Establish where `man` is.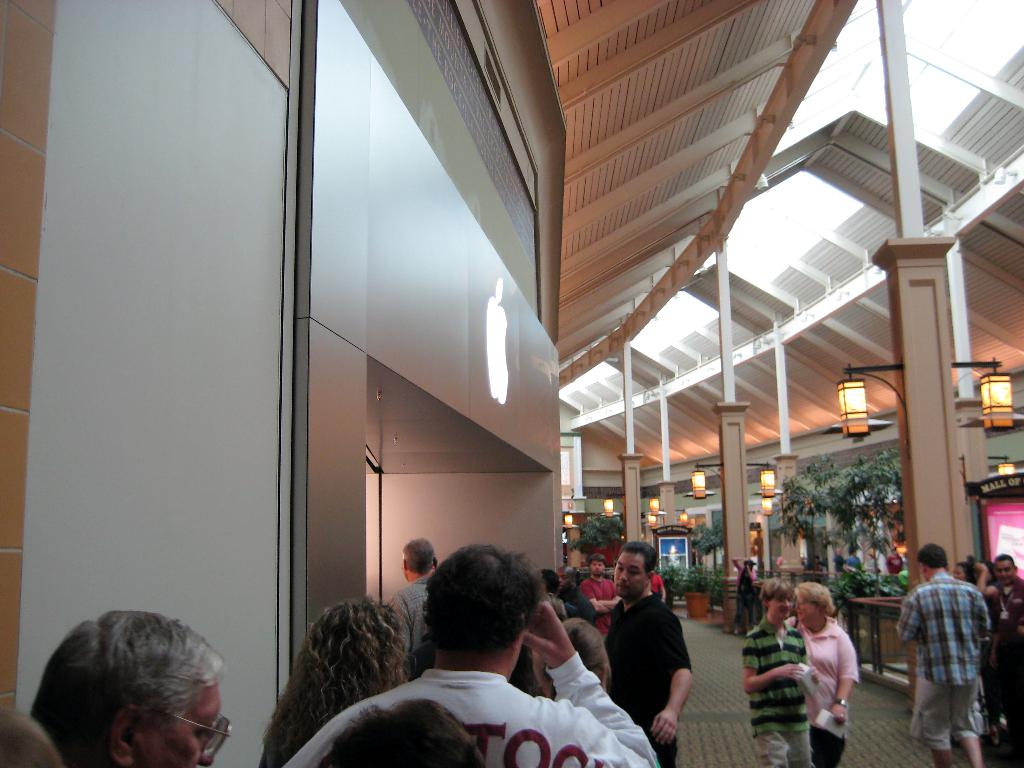
Established at 603:563:710:748.
